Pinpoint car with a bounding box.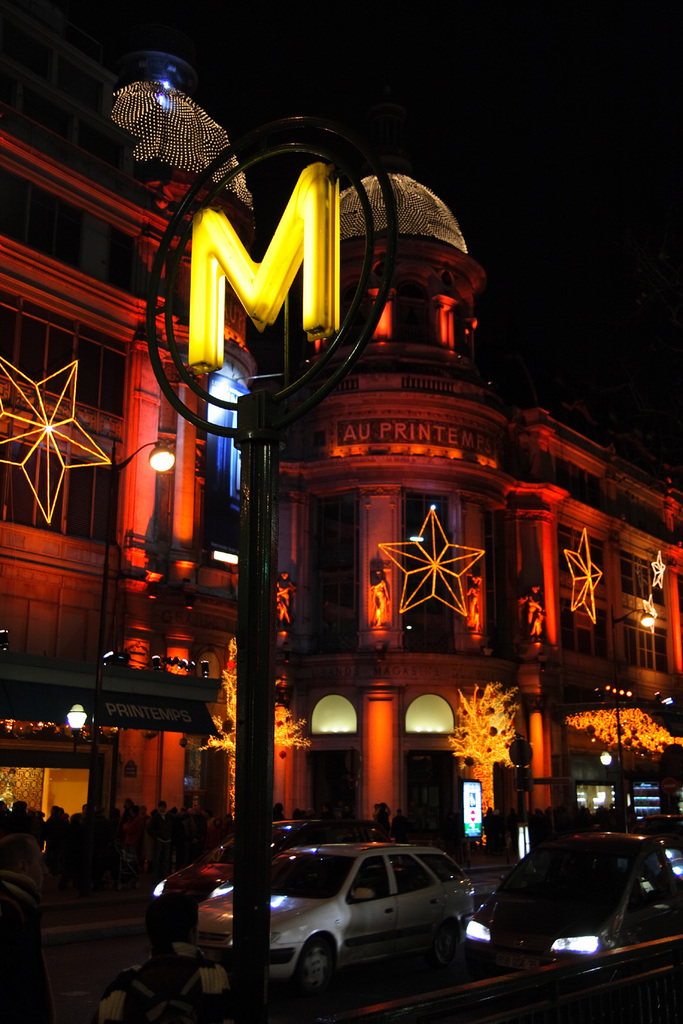
x1=477, y1=830, x2=669, y2=989.
